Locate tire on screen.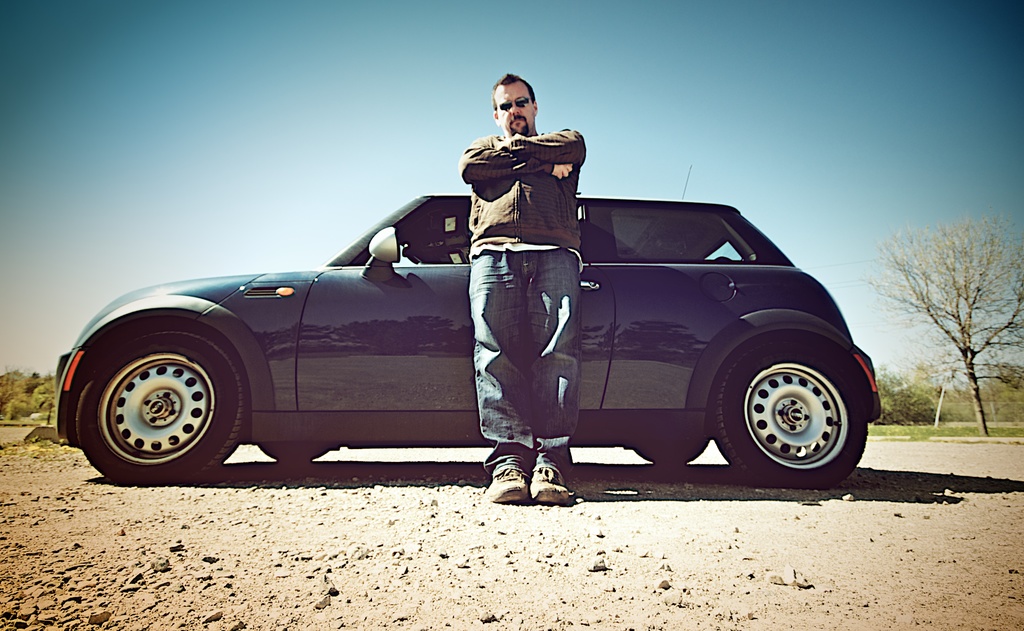
On screen at bbox=(709, 326, 872, 482).
